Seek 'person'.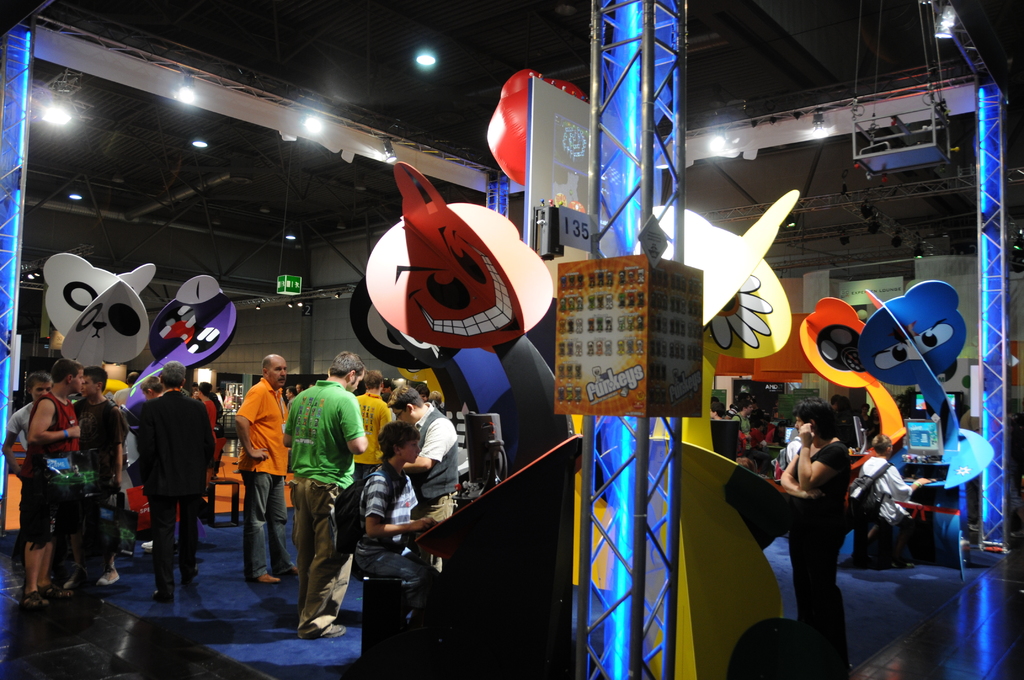
(left=858, top=430, right=941, bottom=528).
